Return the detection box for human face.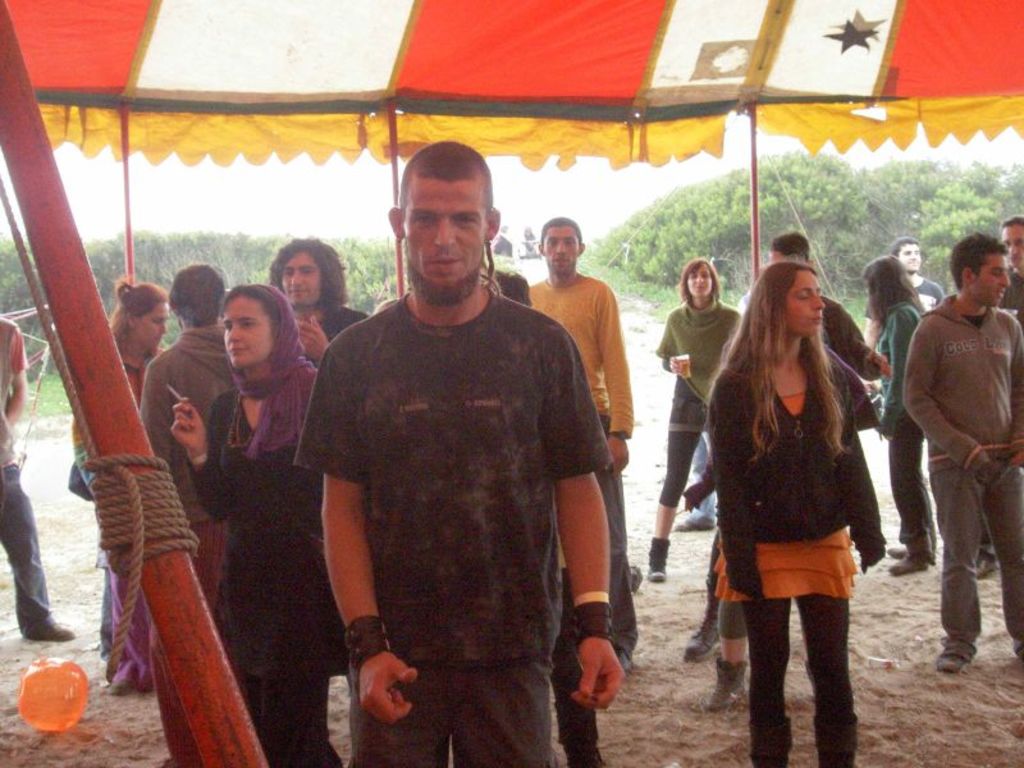
[402, 174, 488, 292].
